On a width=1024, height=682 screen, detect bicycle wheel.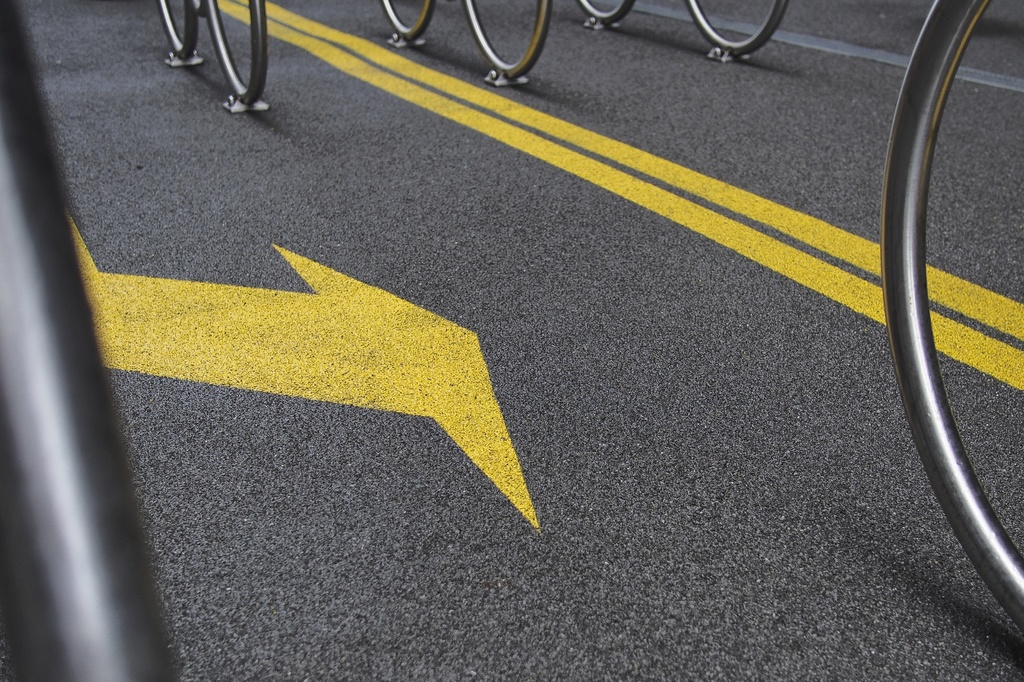
685:0:788:56.
